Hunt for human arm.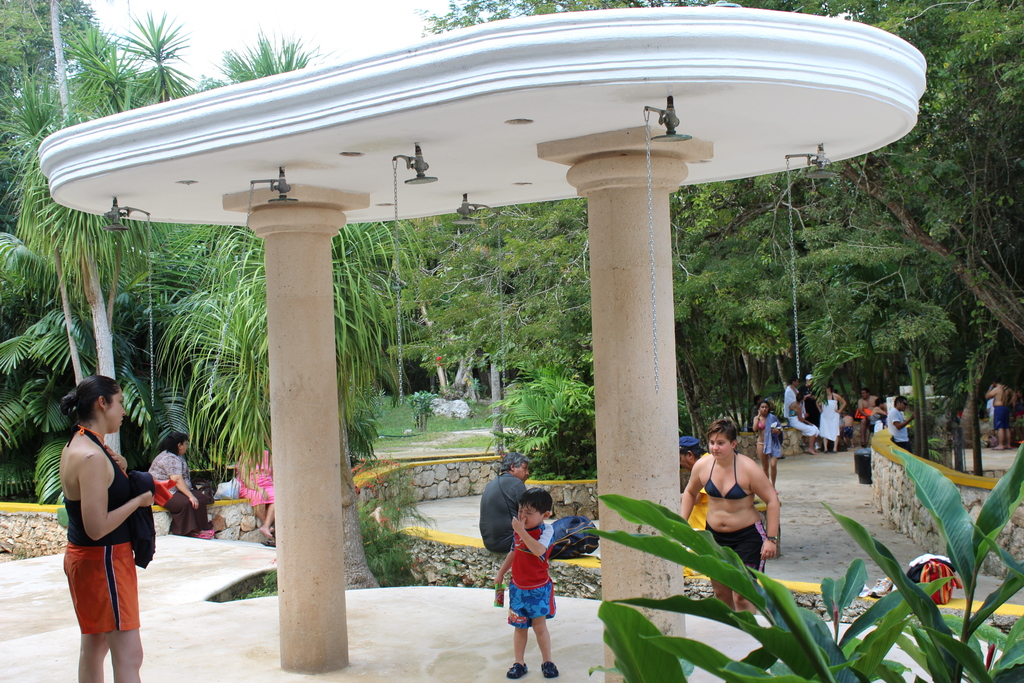
Hunted down at {"x1": 79, "y1": 462, "x2": 156, "y2": 545}.
